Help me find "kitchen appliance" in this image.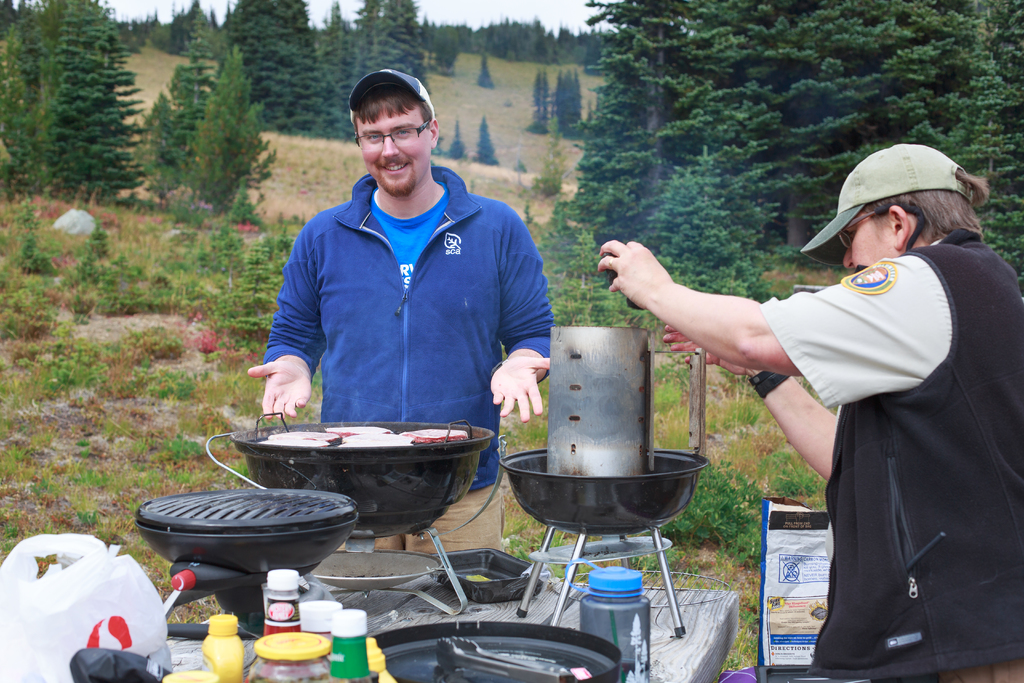
Found it: 372:619:628:682.
